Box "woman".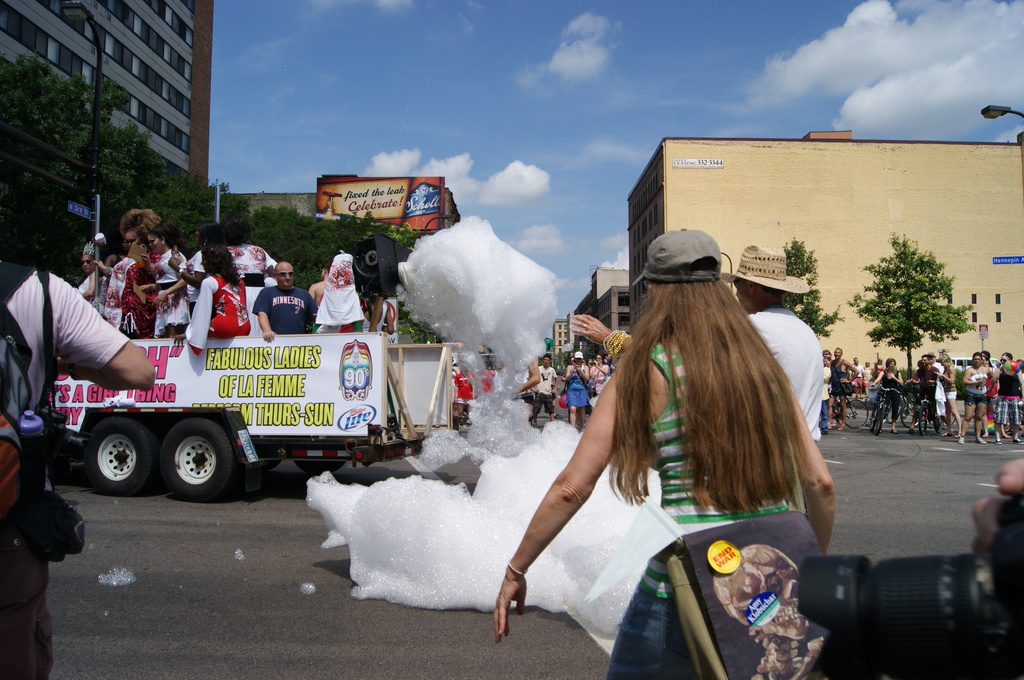
[568,352,589,430].
